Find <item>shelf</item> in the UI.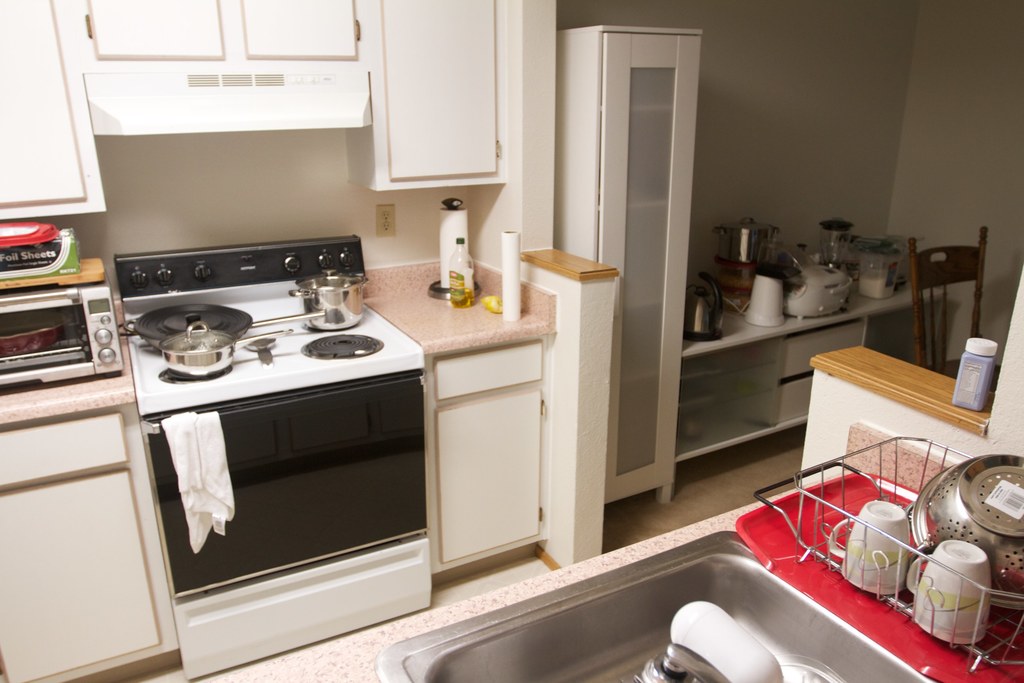
UI element at detection(0, 411, 129, 491).
